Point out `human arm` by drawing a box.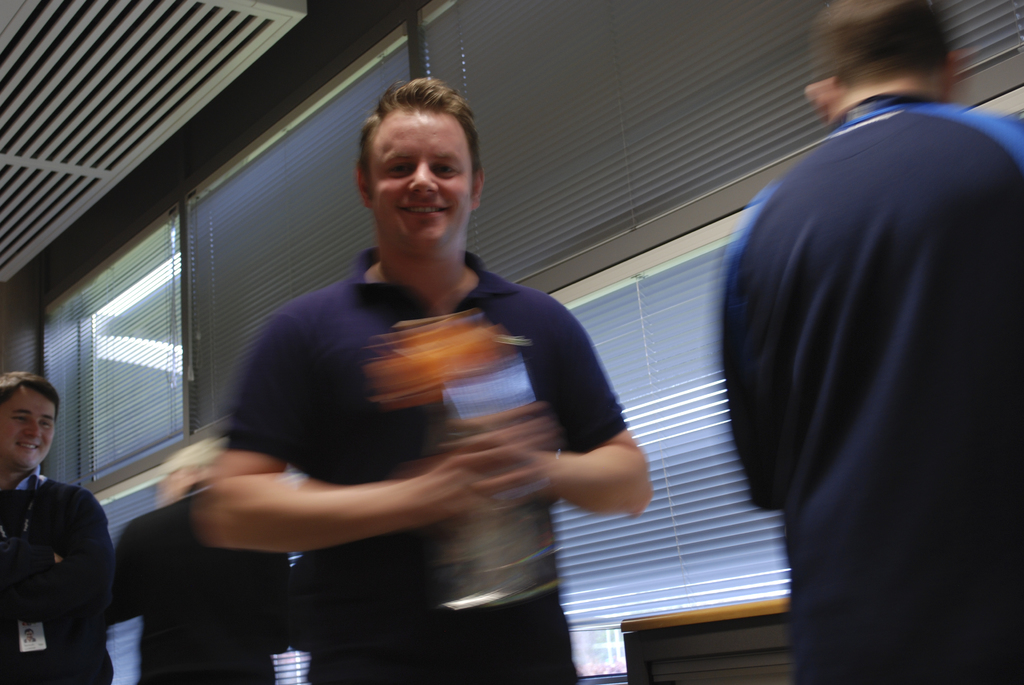
l=104, t=520, r=140, b=636.
